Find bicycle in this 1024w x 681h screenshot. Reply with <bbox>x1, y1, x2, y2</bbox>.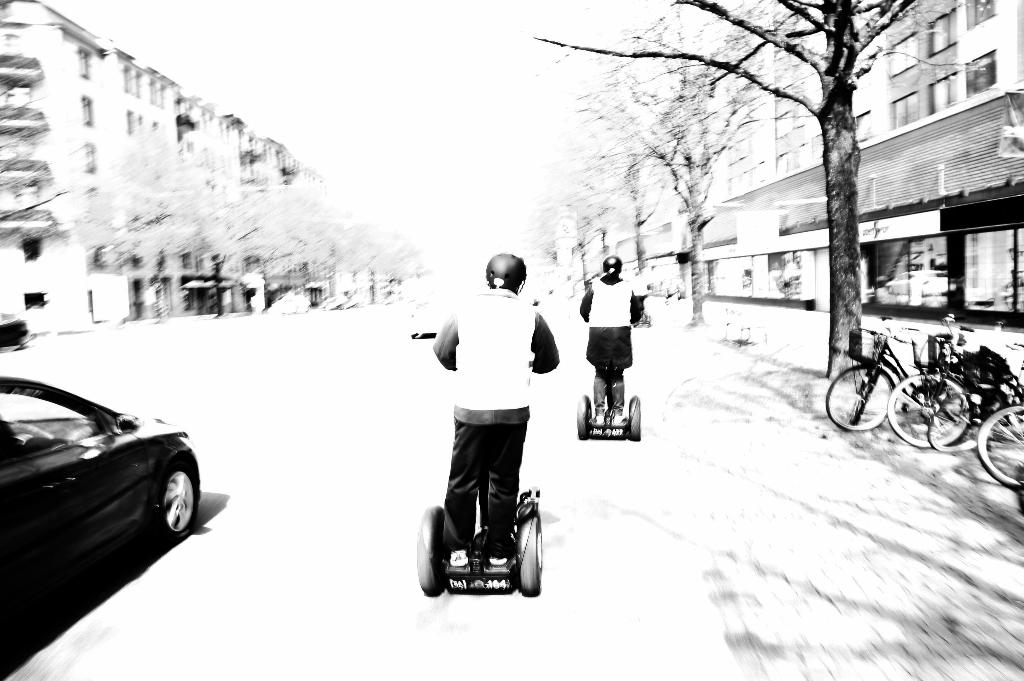
<bbox>973, 395, 1023, 495</bbox>.
